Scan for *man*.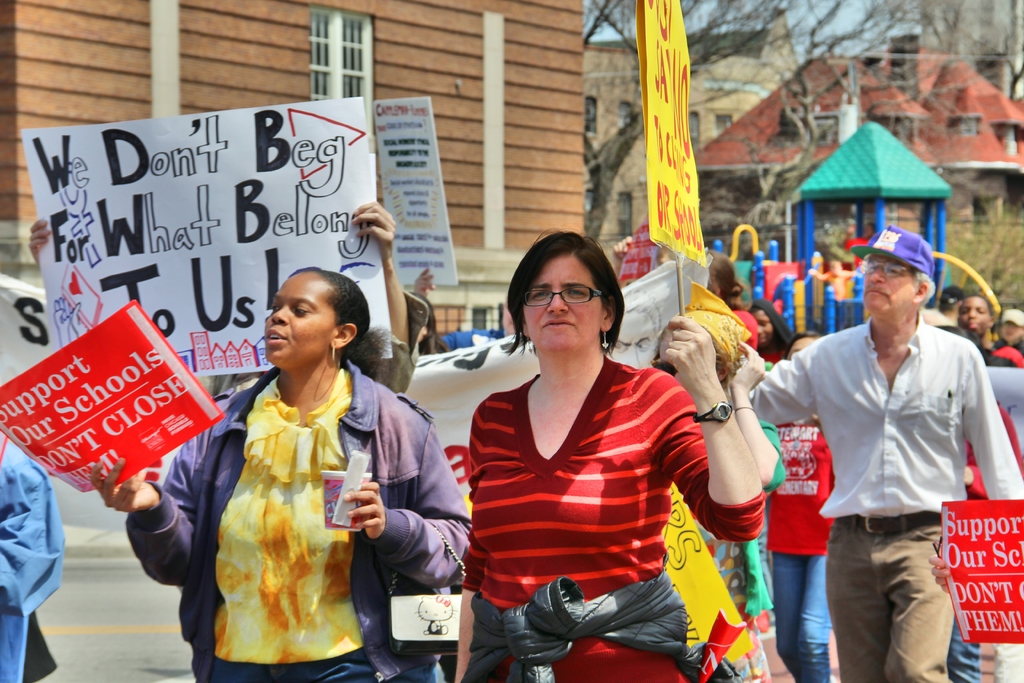
Scan result: box=[772, 214, 995, 667].
